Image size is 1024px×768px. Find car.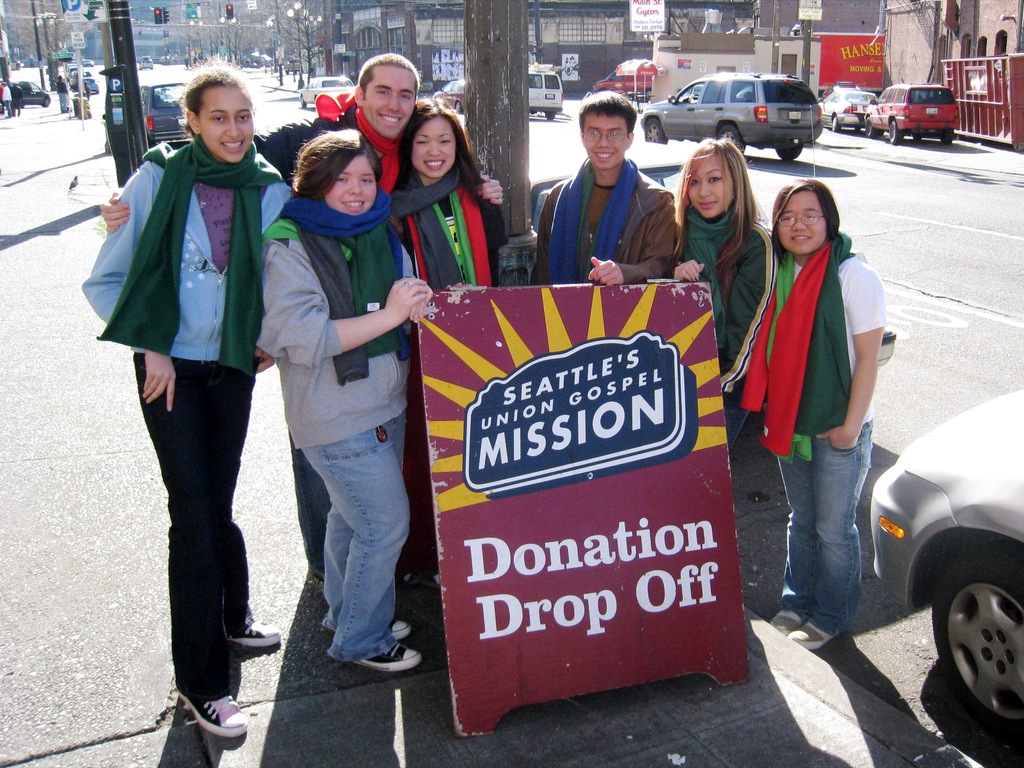
detection(423, 80, 469, 114).
